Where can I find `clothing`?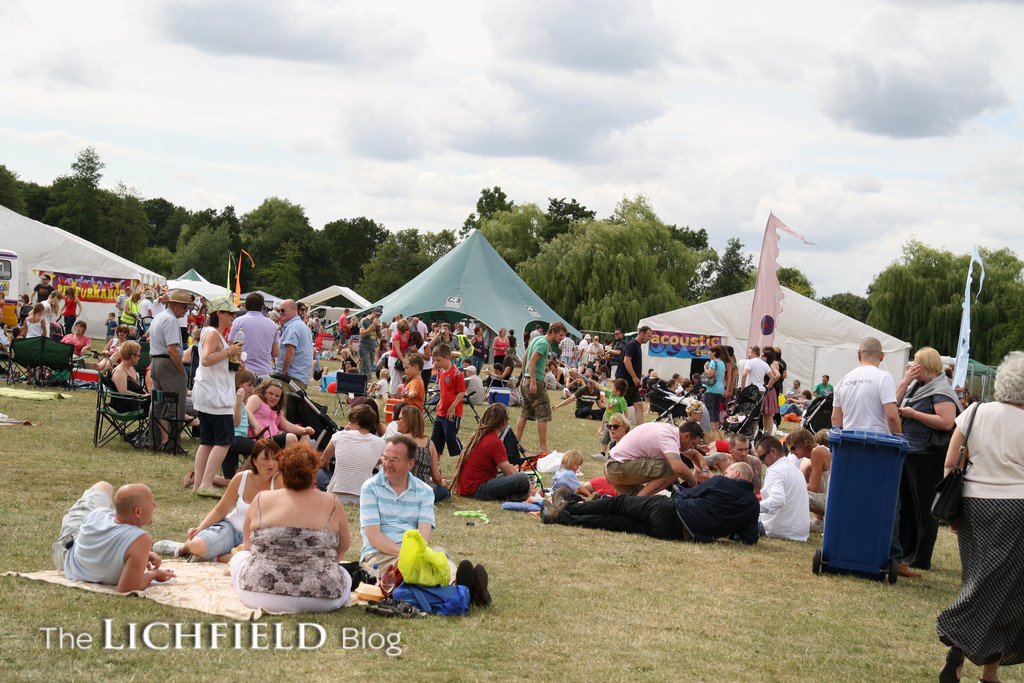
You can find it at (53,486,155,588).
